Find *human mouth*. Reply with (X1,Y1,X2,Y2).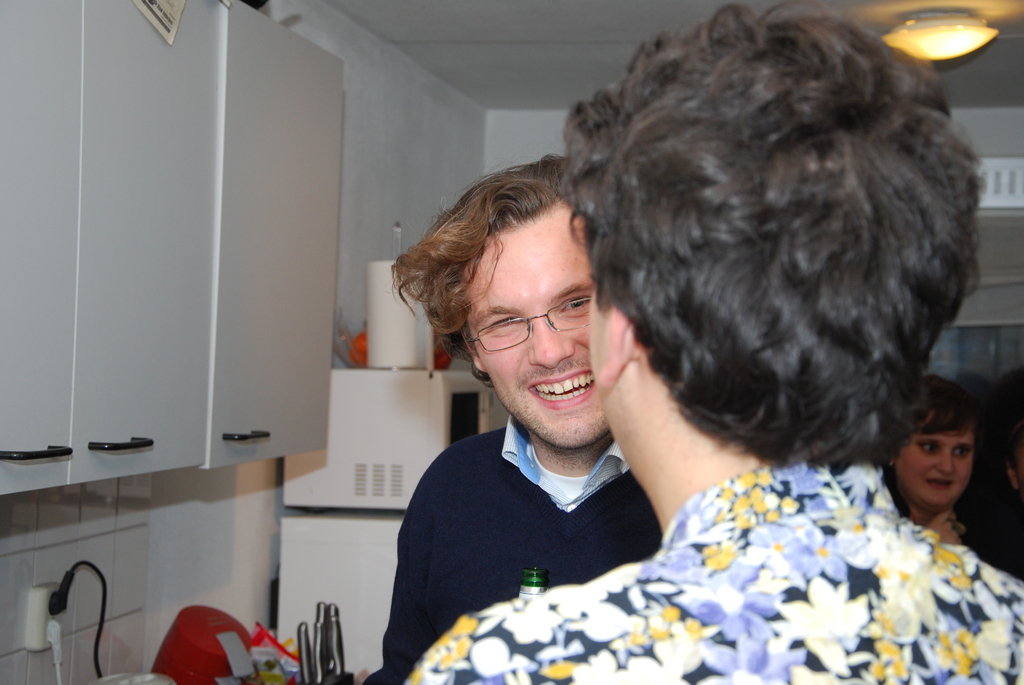
(523,370,595,411).
